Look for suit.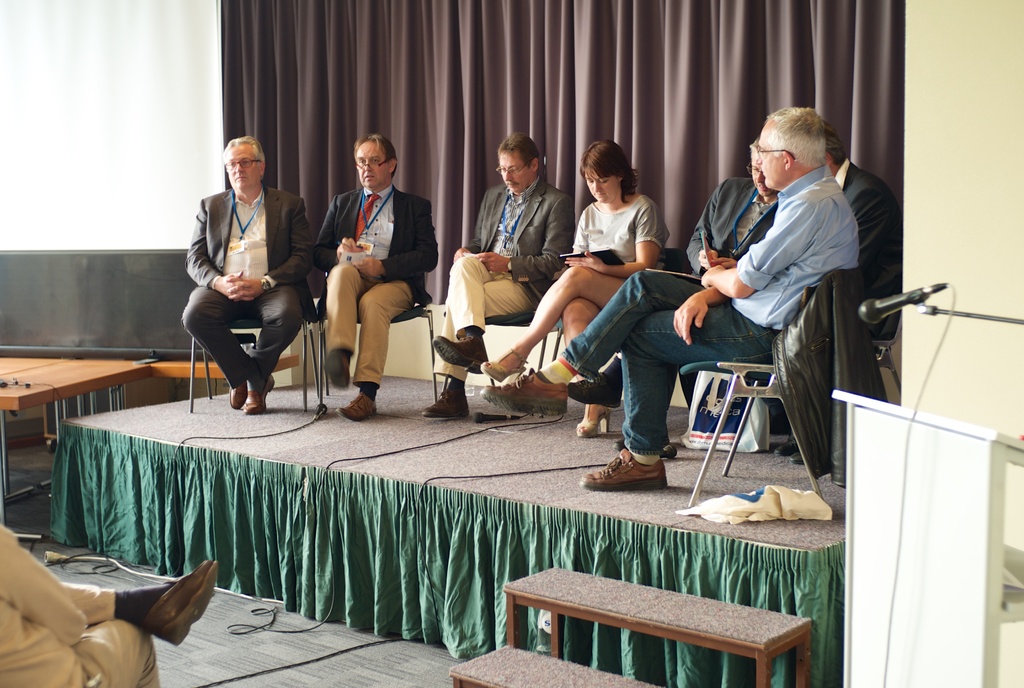
Found: 456, 176, 572, 306.
